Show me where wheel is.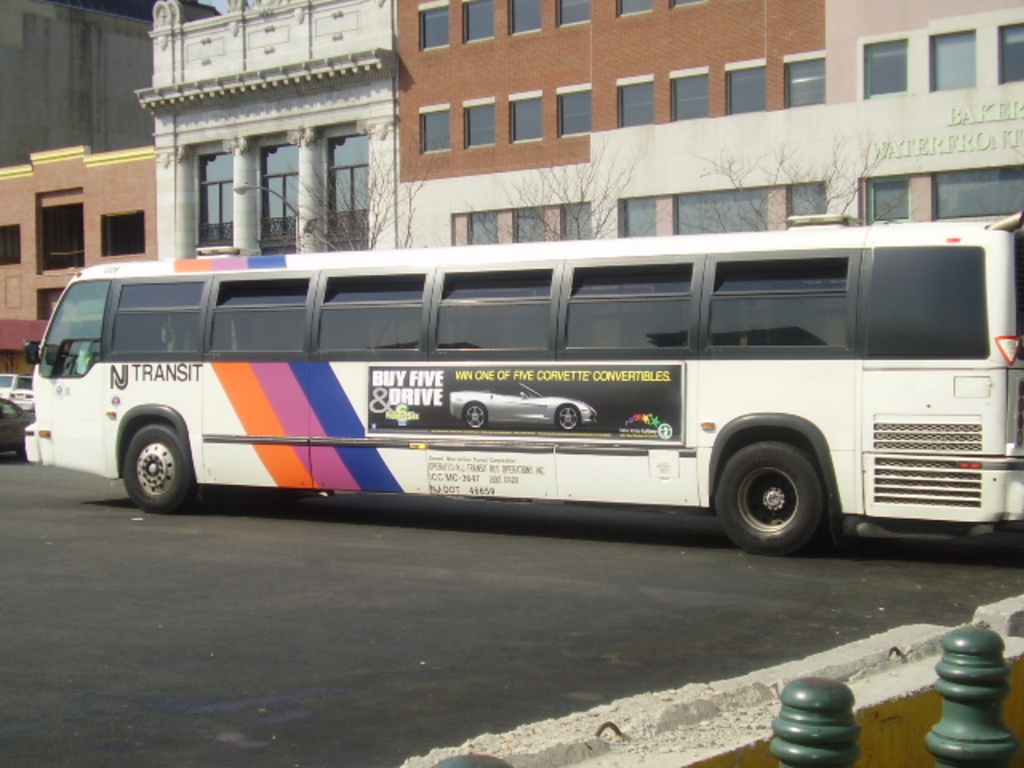
wheel is at (left=554, top=405, right=581, bottom=432).
